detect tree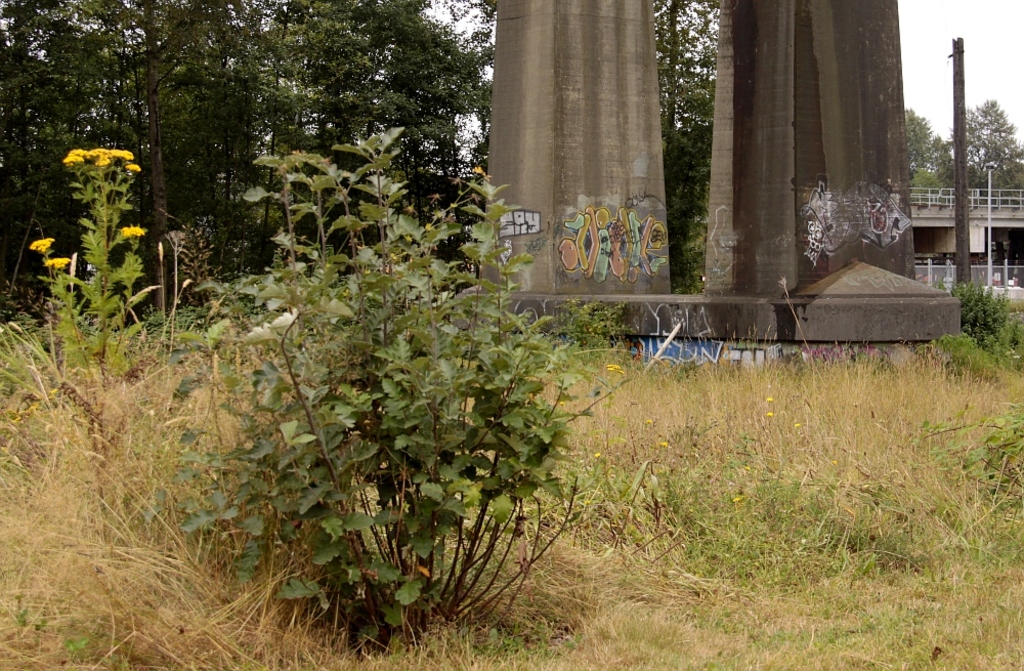
region(647, 0, 717, 292)
